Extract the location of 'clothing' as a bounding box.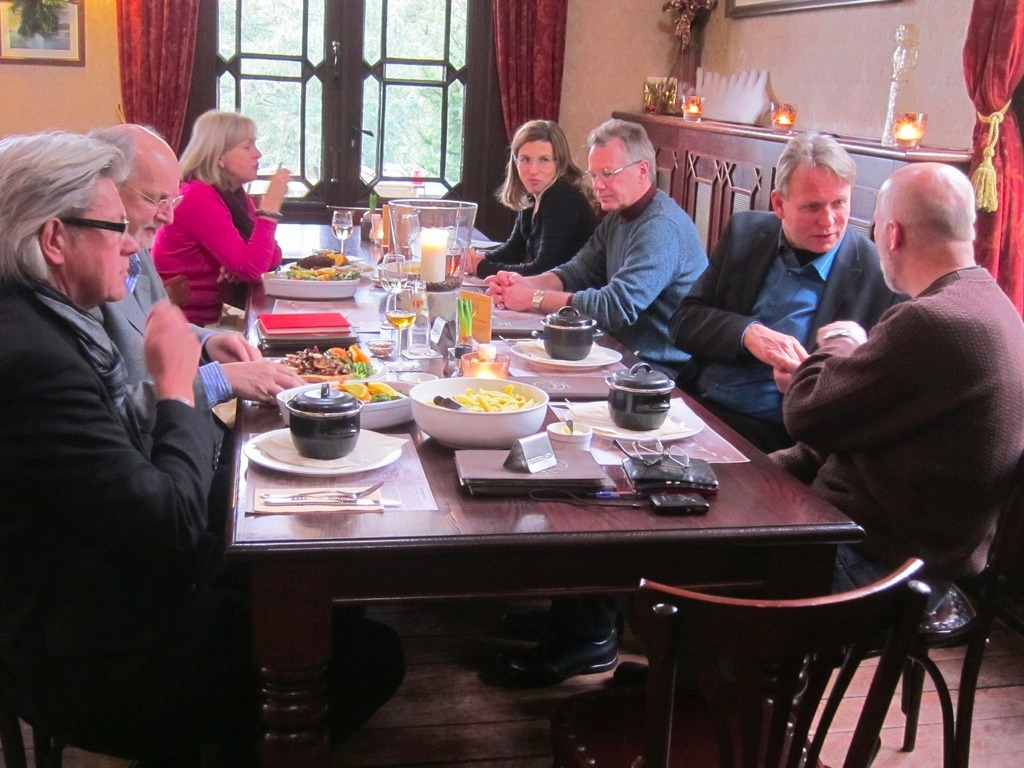
region(474, 171, 606, 286).
